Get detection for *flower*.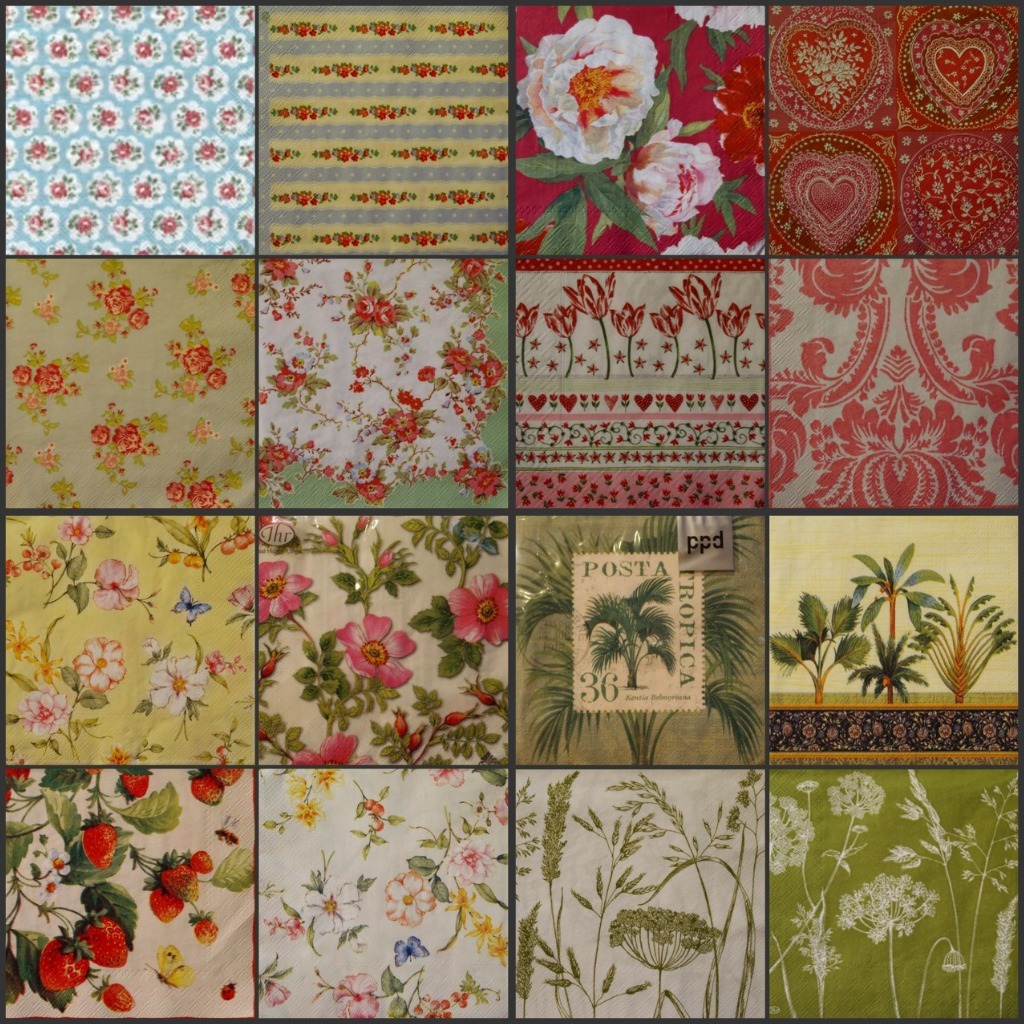
Detection: [187, 66, 219, 93].
